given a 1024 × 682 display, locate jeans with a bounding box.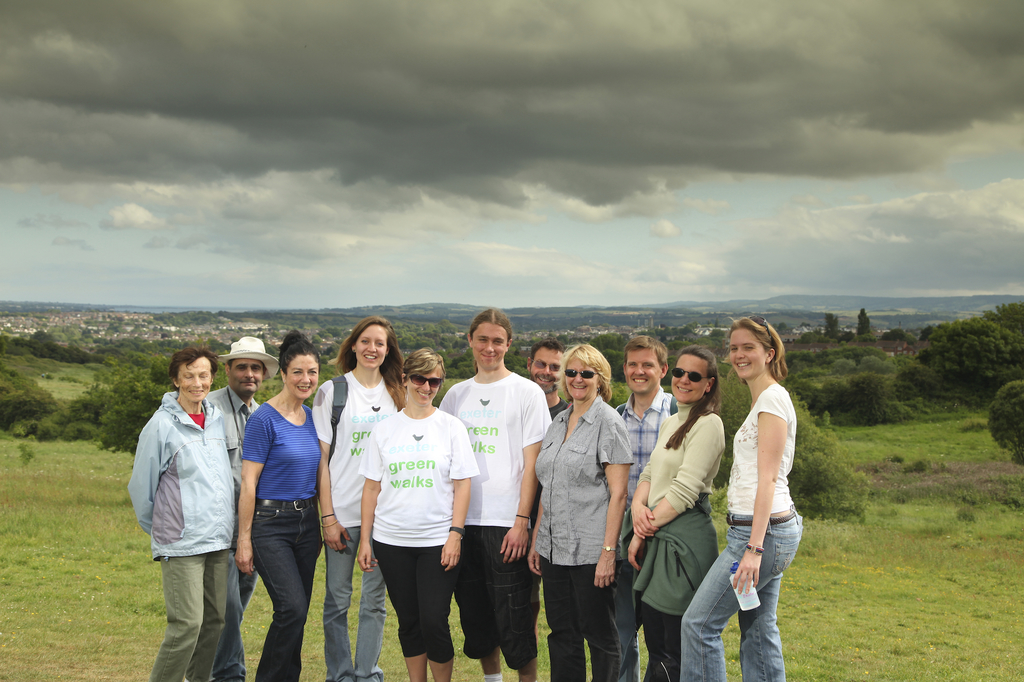
Located: 244 517 309 670.
